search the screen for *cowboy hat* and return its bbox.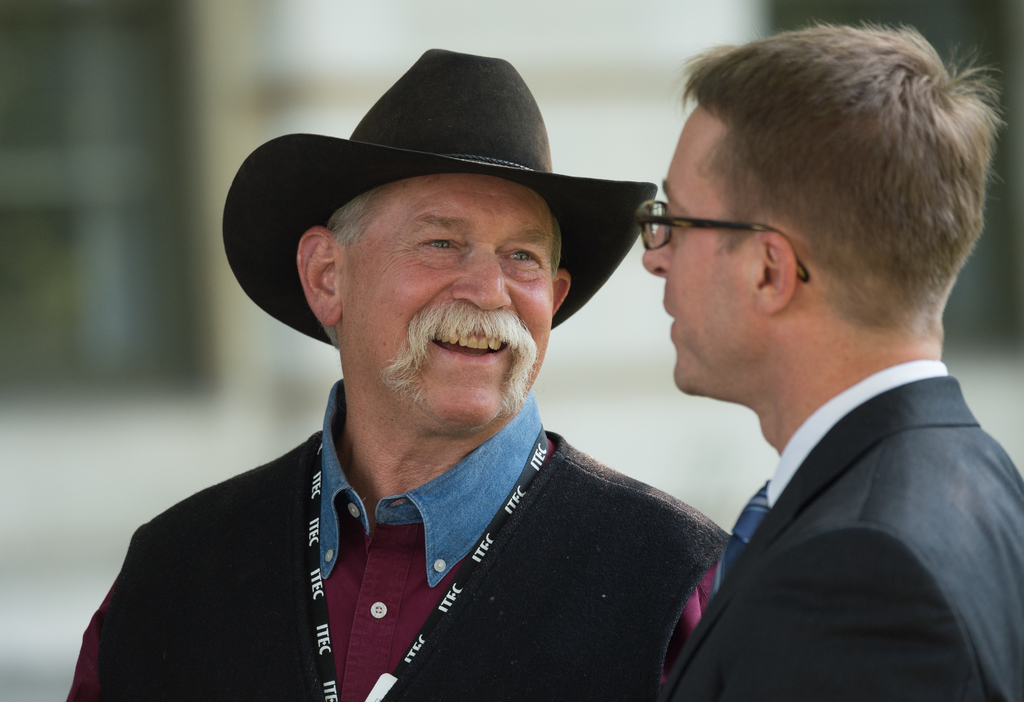
Found: (x1=222, y1=49, x2=648, y2=368).
